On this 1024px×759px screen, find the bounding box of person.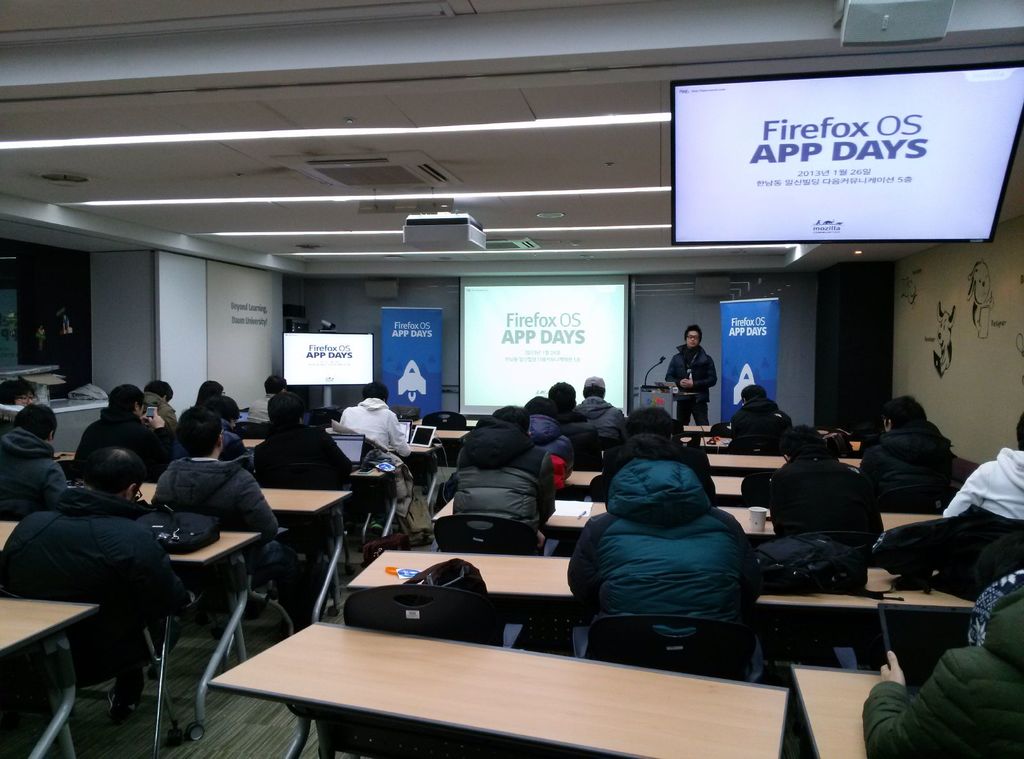
Bounding box: 567, 432, 767, 678.
